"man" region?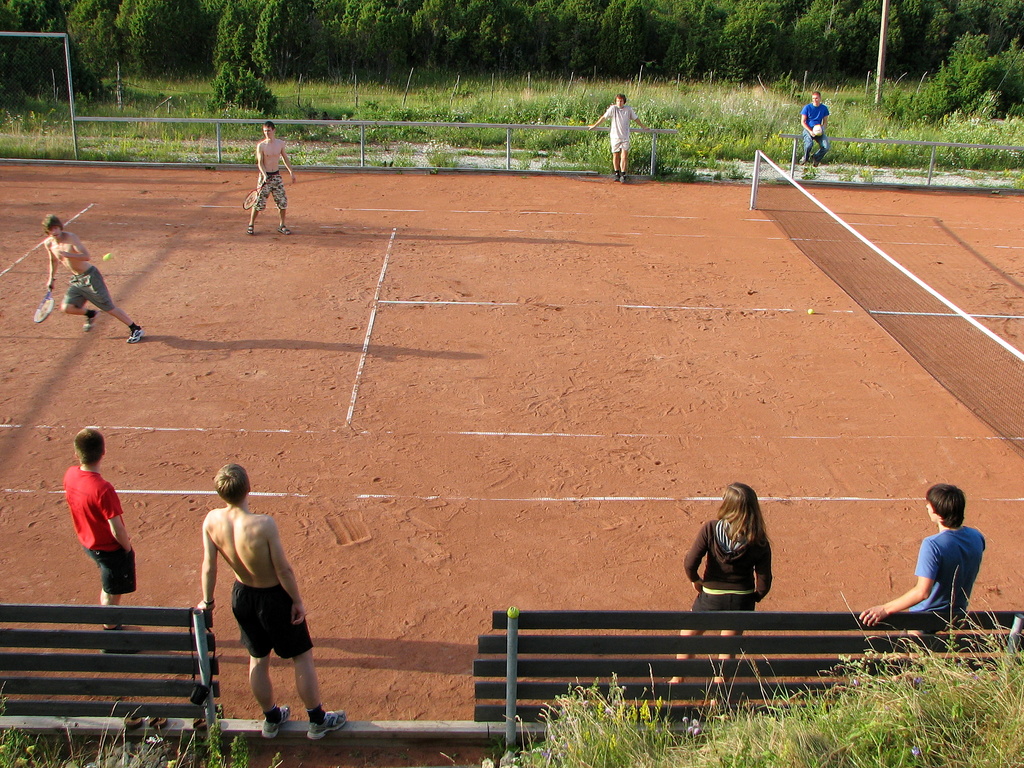
select_region(61, 426, 140, 659)
